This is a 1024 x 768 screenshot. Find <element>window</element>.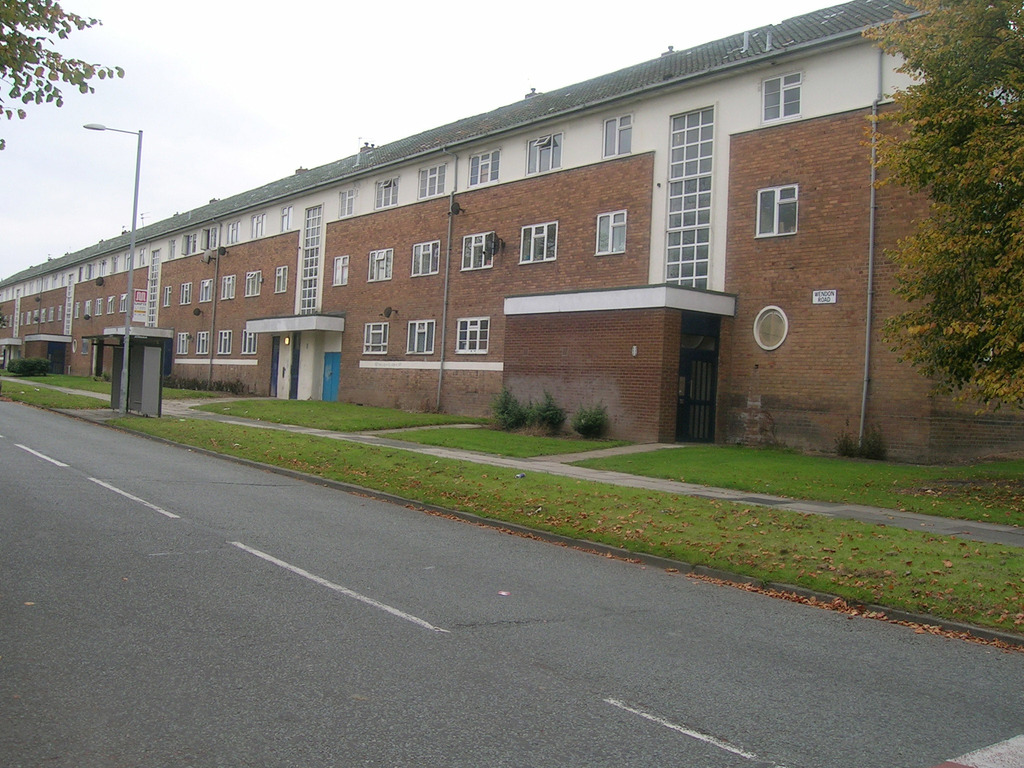
Bounding box: 181 280 191 304.
